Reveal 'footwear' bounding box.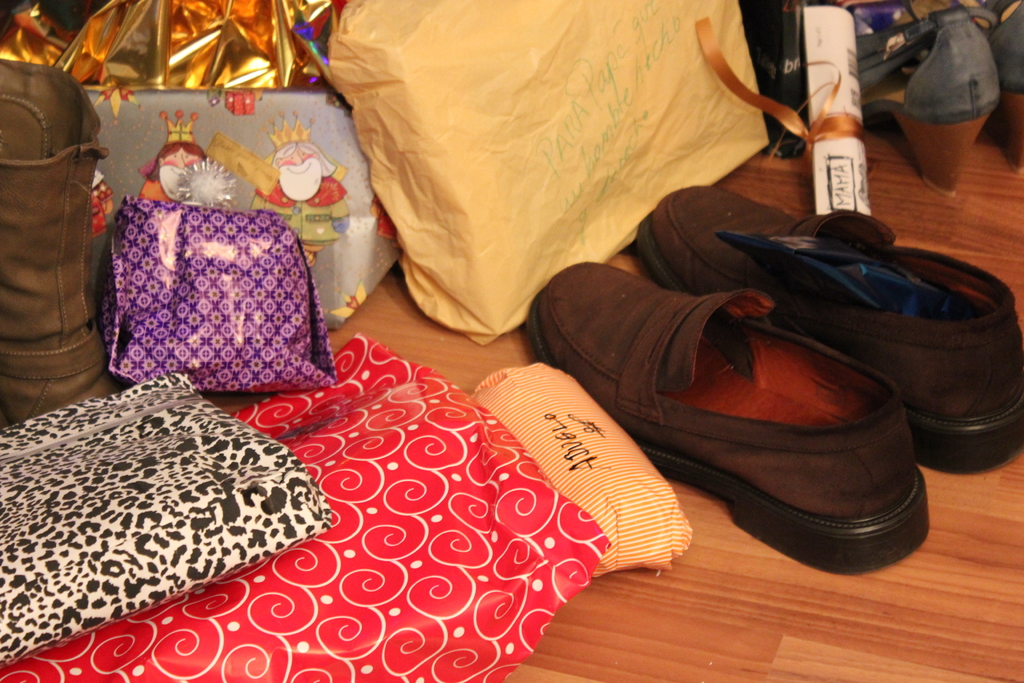
Revealed: <region>634, 174, 1023, 483</region>.
